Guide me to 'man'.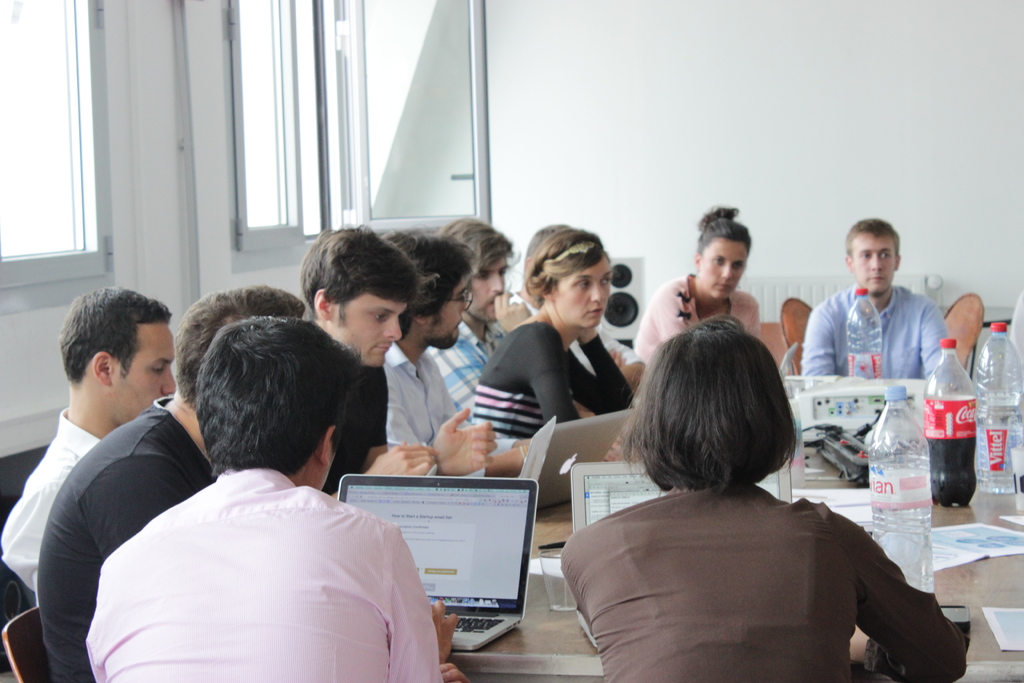
Guidance: bbox(296, 223, 492, 502).
